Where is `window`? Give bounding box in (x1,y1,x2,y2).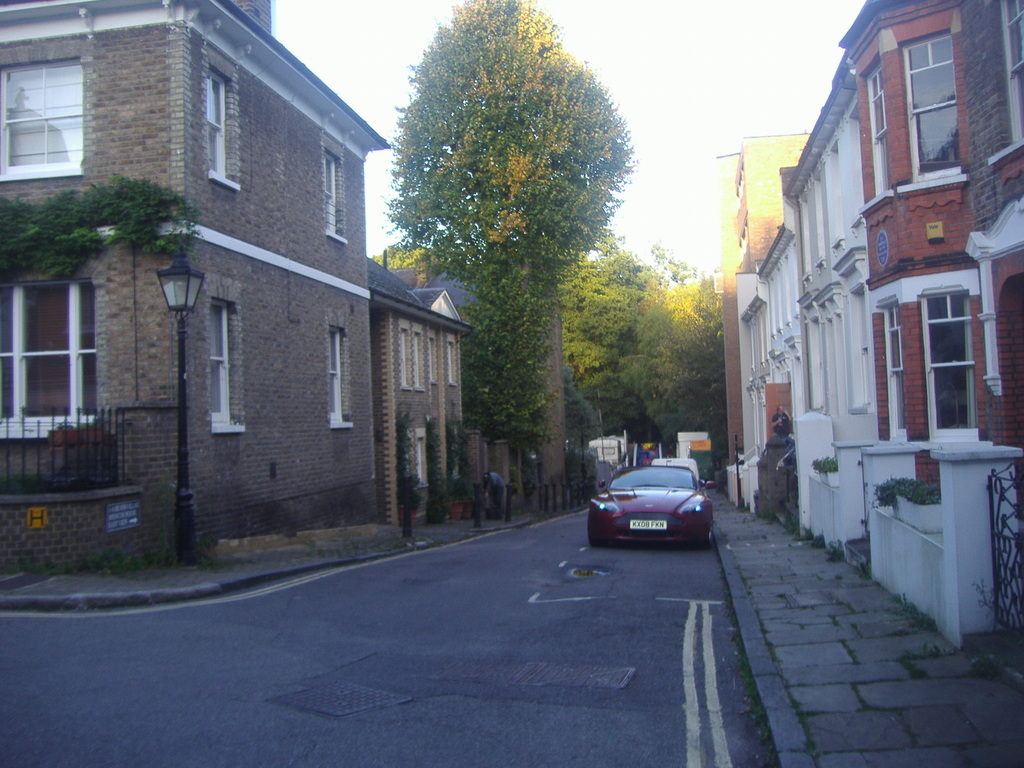
(904,37,957,170).
